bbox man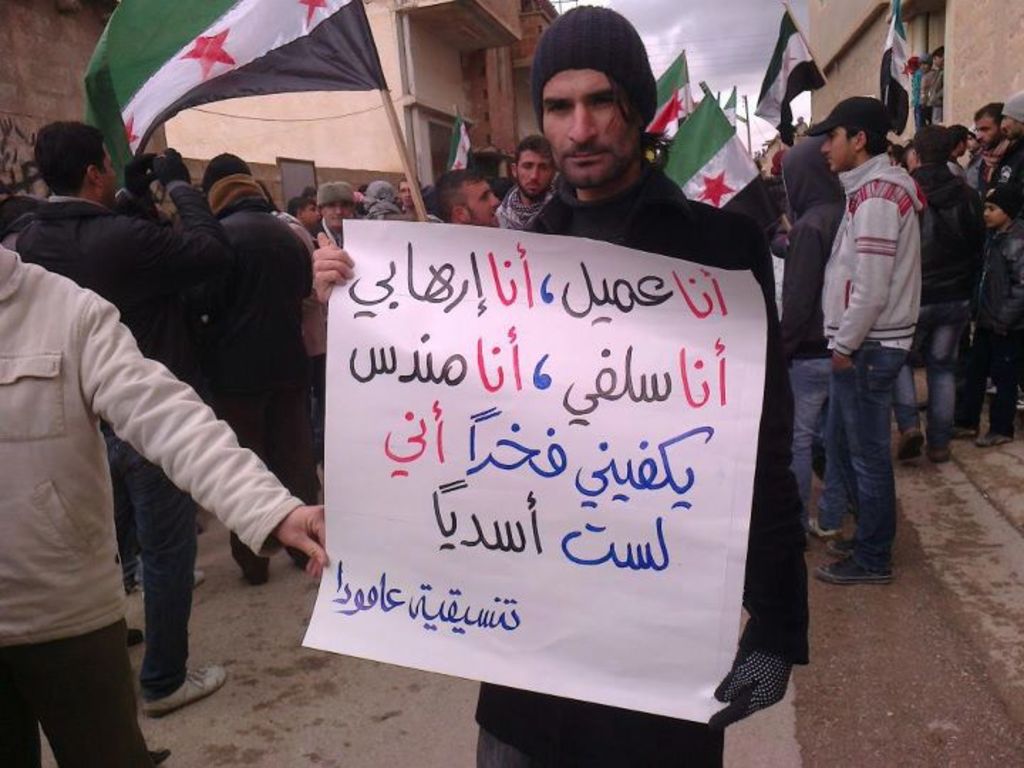
x1=987, y1=100, x2=1023, y2=212
